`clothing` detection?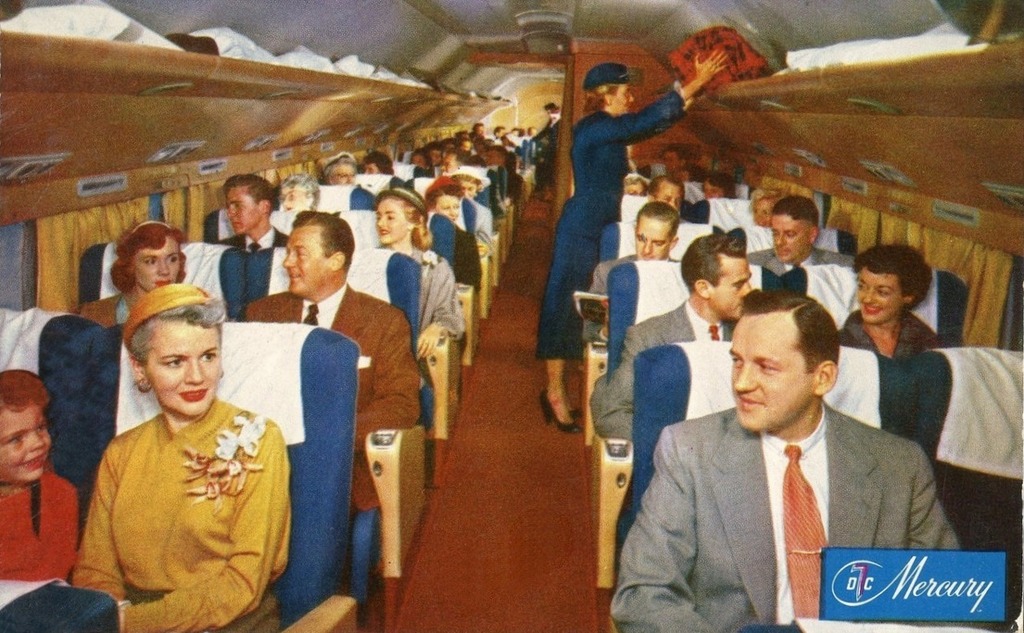
x1=239, y1=279, x2=422, y2=510
